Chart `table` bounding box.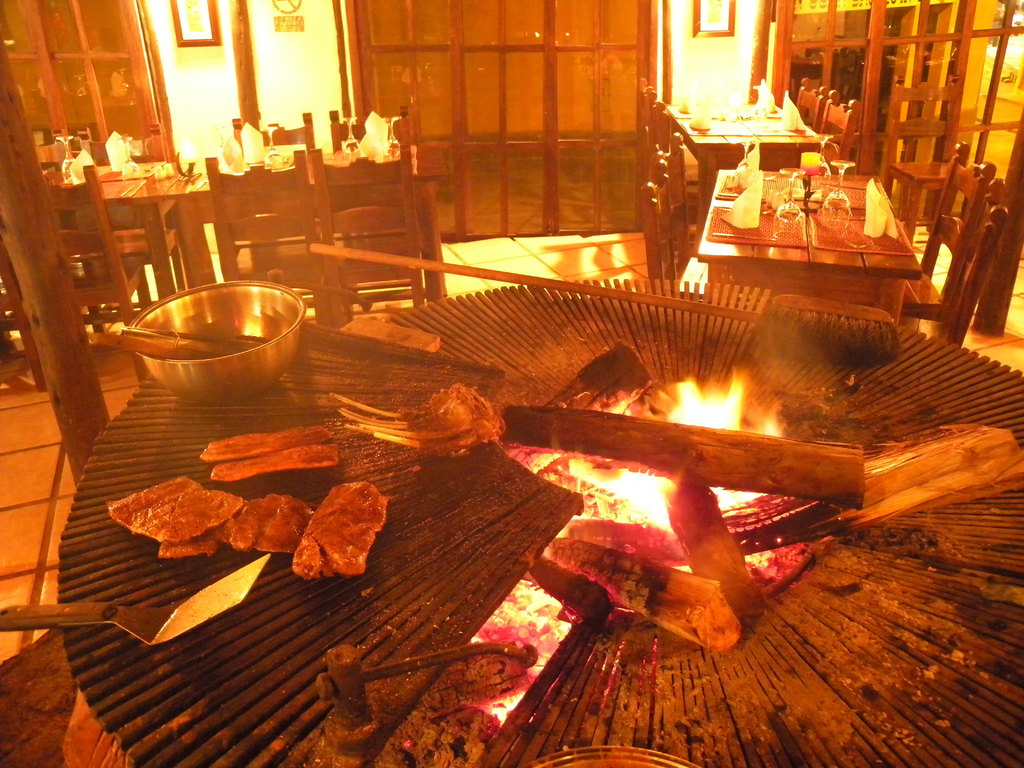
Charted: locate(669, 111, 828, 164).
